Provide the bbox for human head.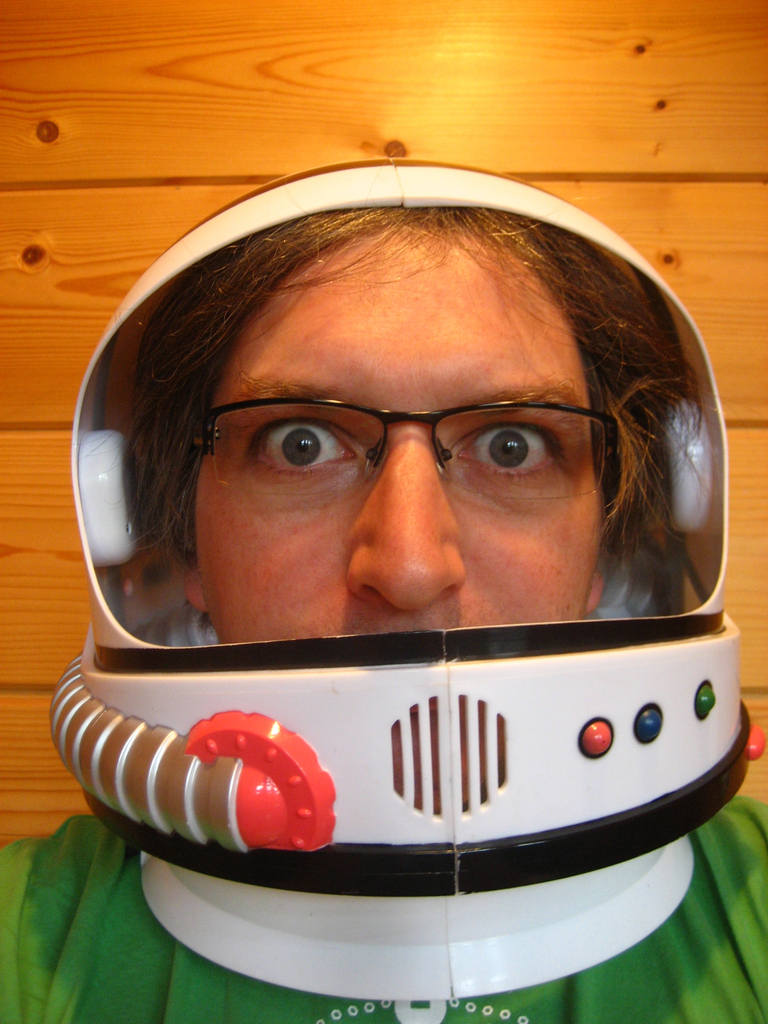
<box>84,156,682,792</box>.
